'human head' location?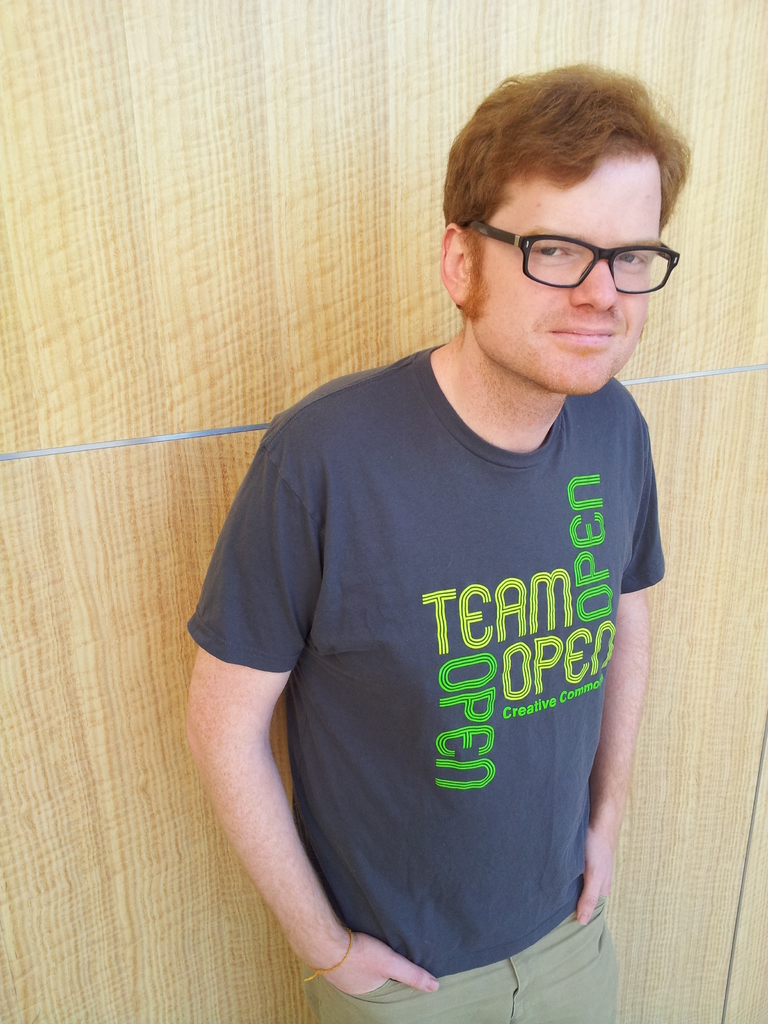
425:51:707:391
